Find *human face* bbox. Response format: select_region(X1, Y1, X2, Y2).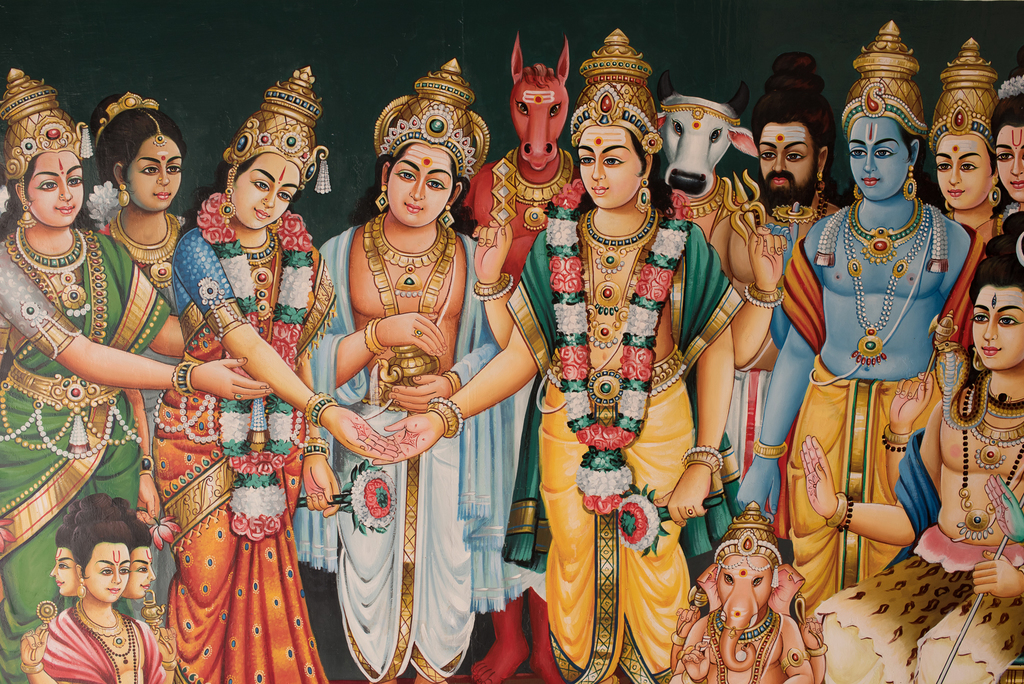
select_region(123, 550, 153, 599).
